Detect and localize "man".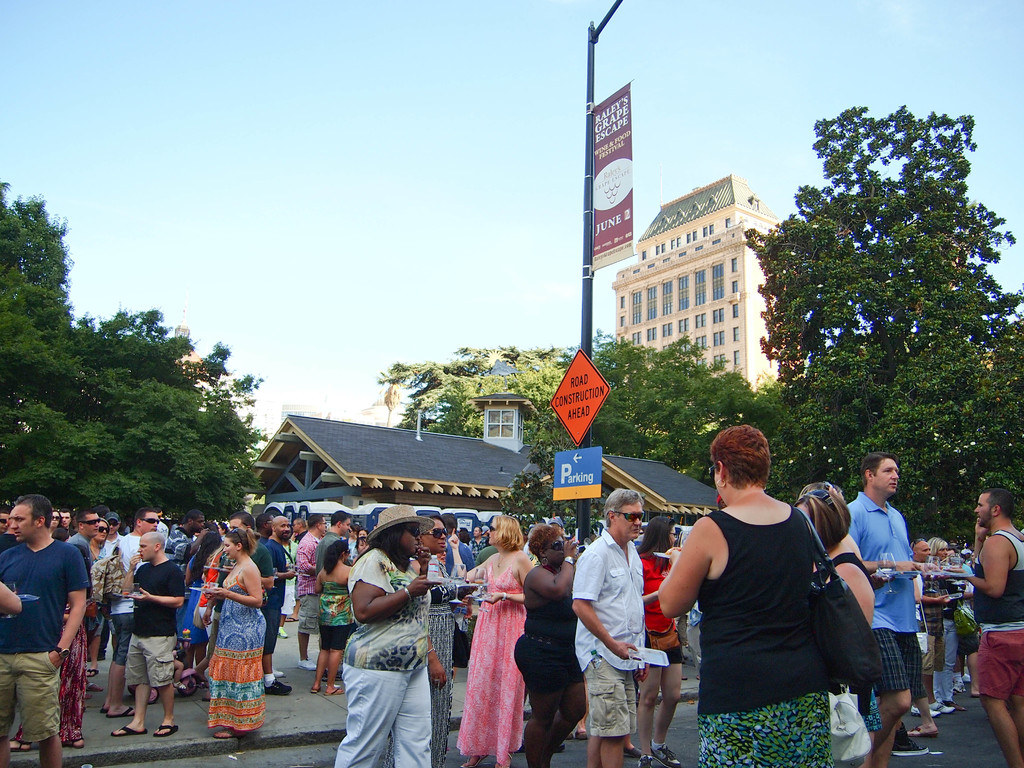
Localized at bbox(575, 486, 652, 767).
